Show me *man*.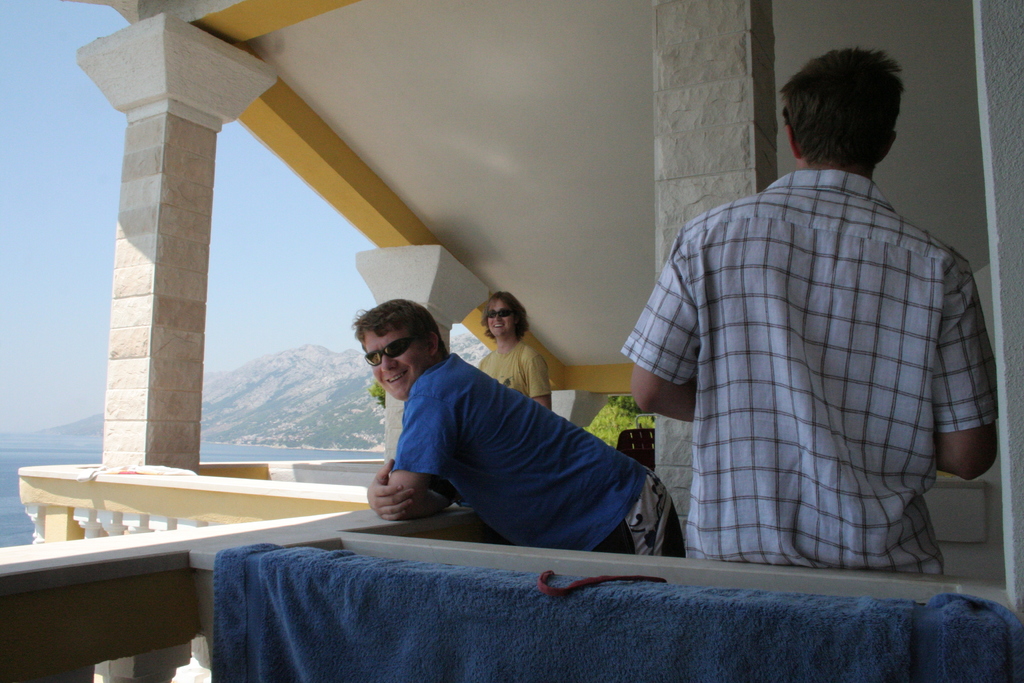
*man* is here: <region>476, 289, 552, 414</region>.
